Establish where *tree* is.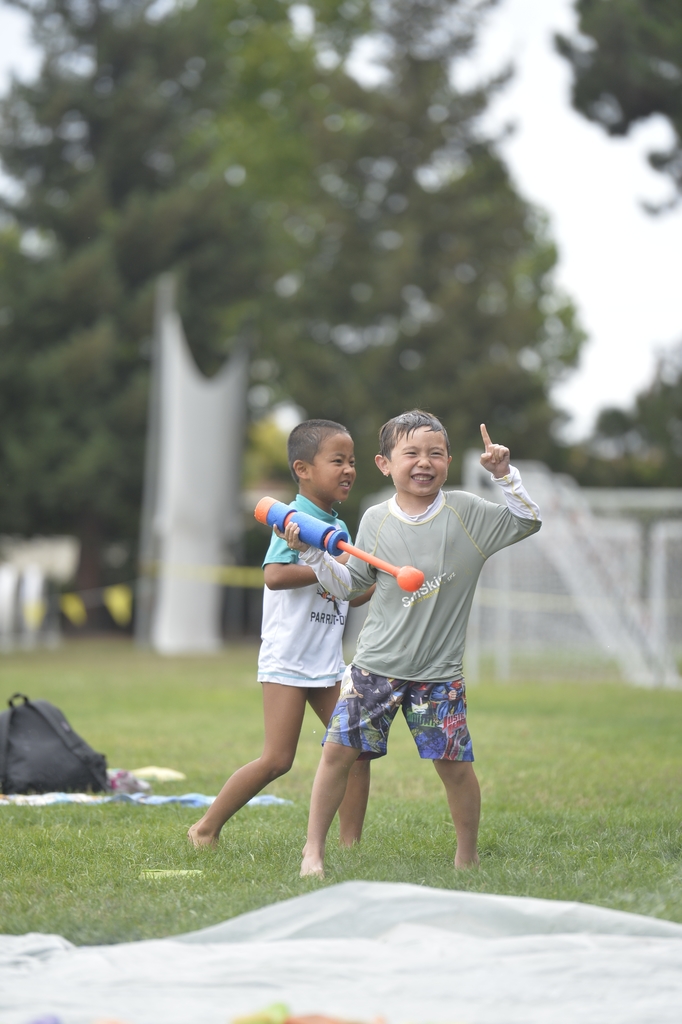
Established at locate(554, 0, 681, 209).
